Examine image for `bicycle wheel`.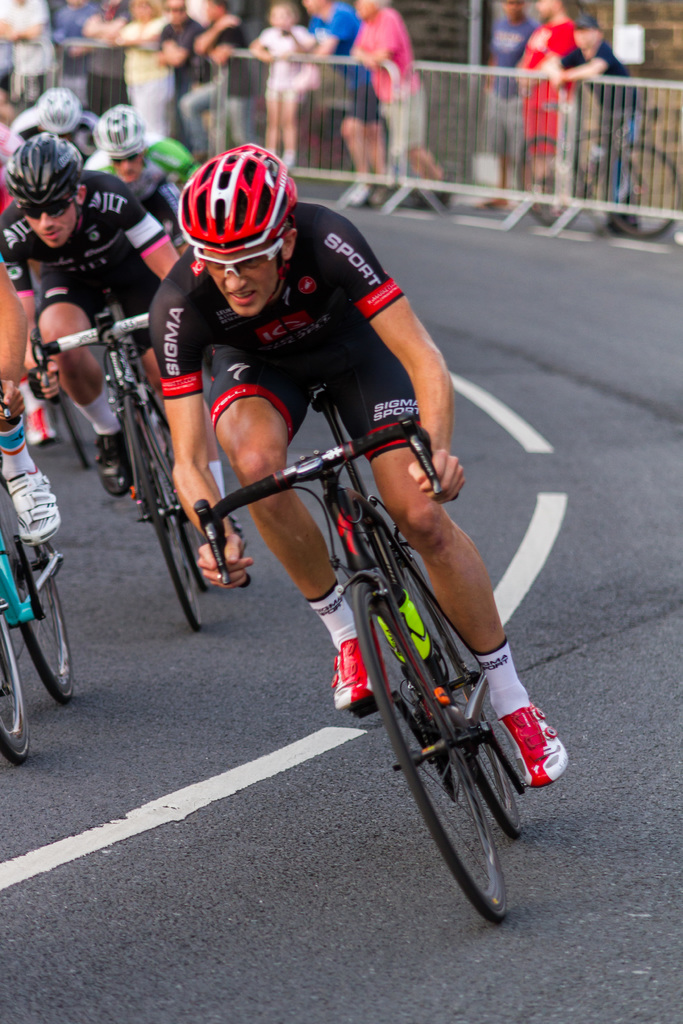
Examination result: 53 393 88 474.
